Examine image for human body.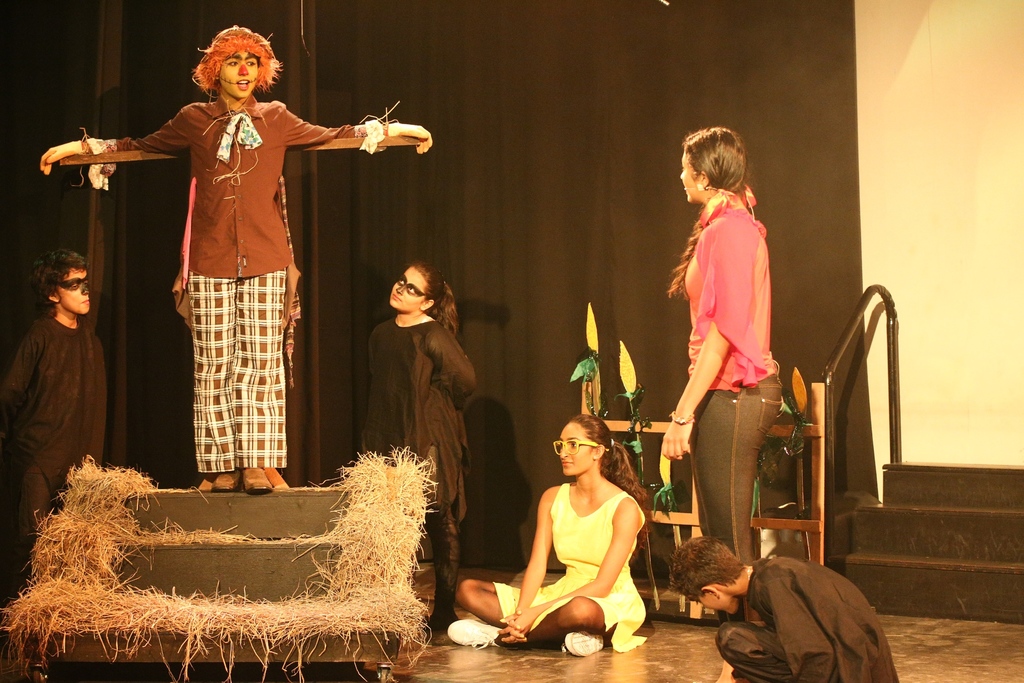
Examination result: detection(0, 249, 111, 593).
